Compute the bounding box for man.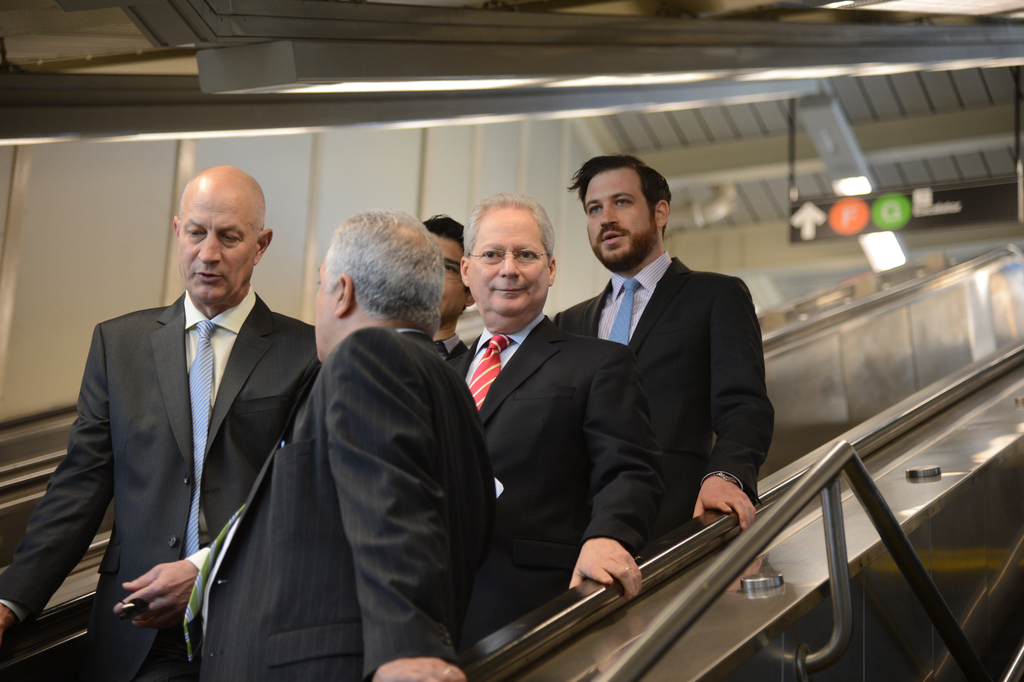
(414,209,465,385).
